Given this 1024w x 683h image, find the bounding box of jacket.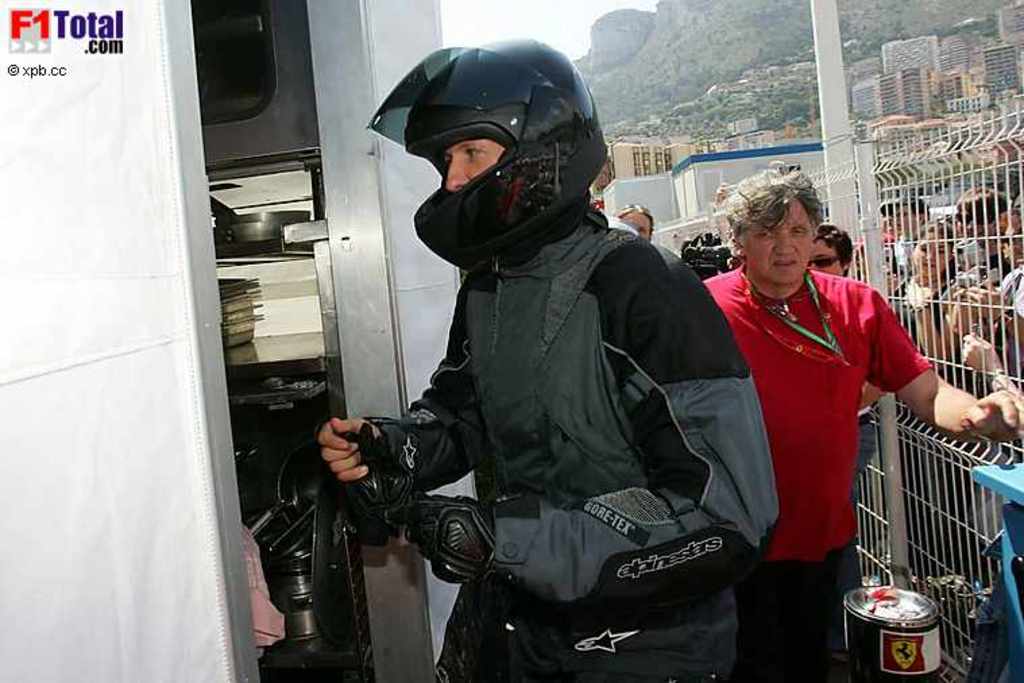
{"left": 367, "top": 124, "right": 777, "bottom": 641}.
